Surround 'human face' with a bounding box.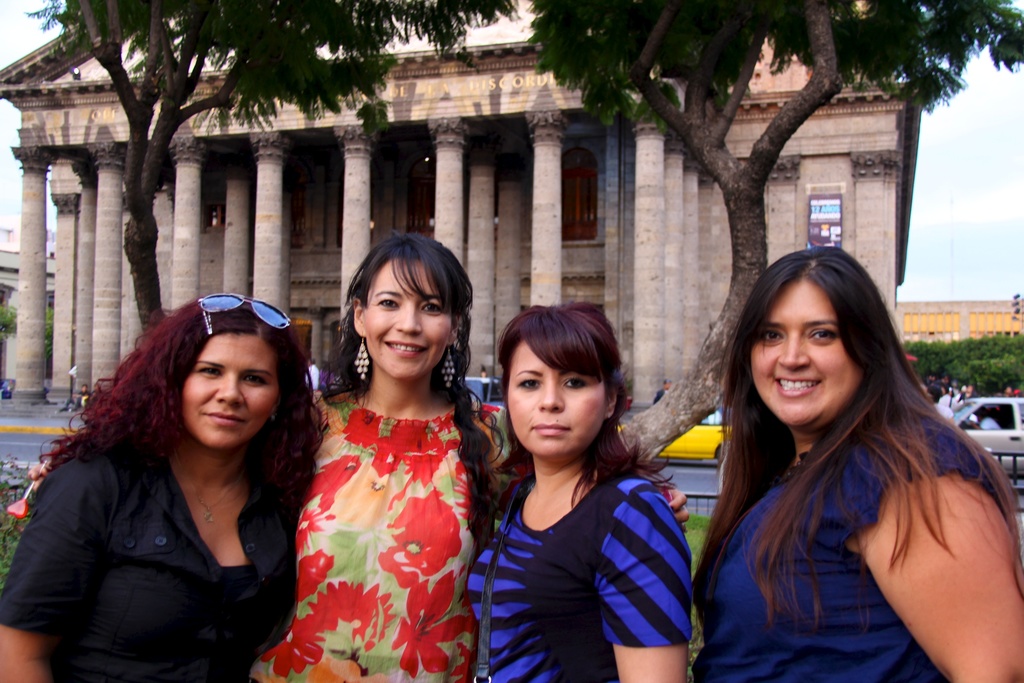
[x1=750, y1=272, x2=864, y2=423].
